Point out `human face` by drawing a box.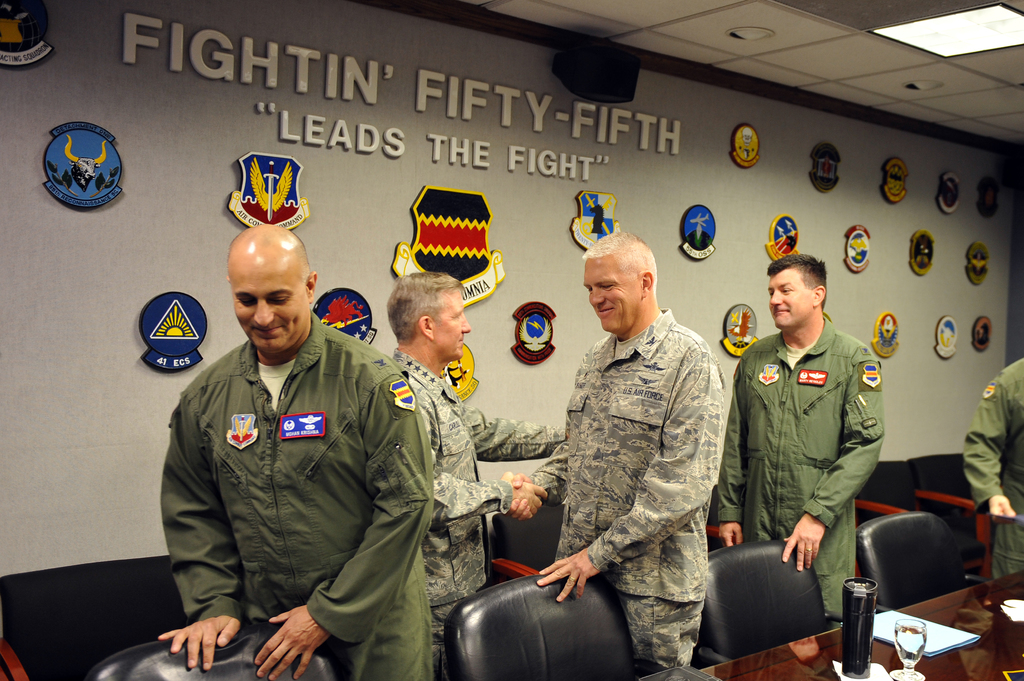
<bbox>768, 271, 812, 328</bbox>.
